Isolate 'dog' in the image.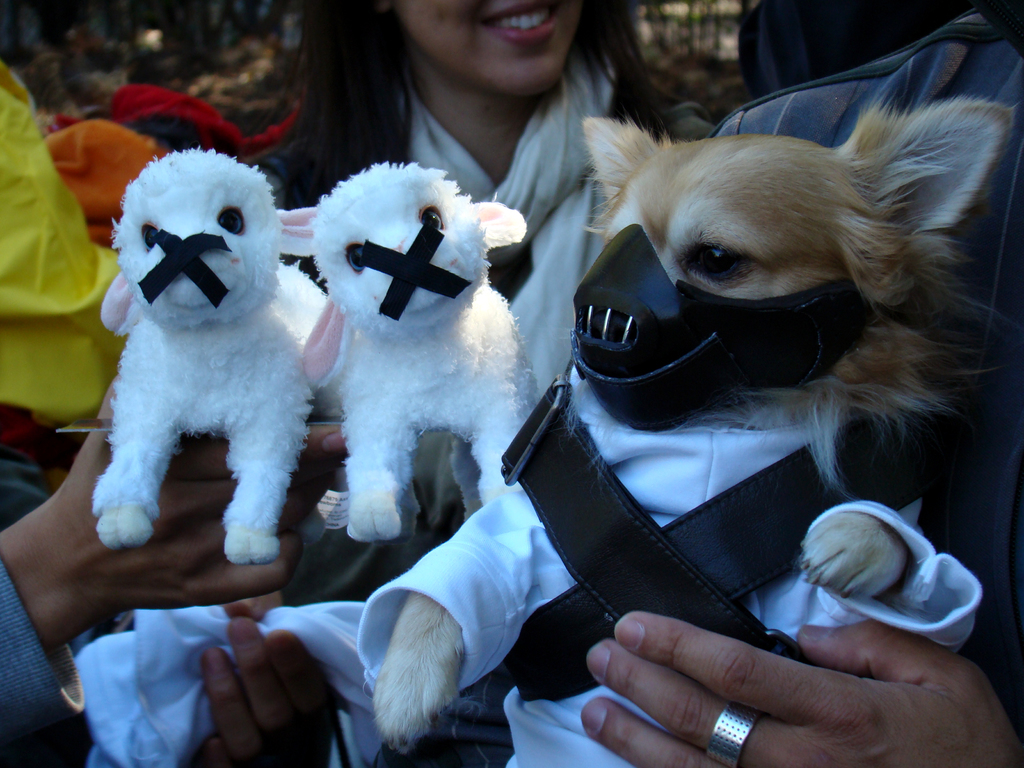
Isolated region: bbox=(75, 89, 1022, 767).
